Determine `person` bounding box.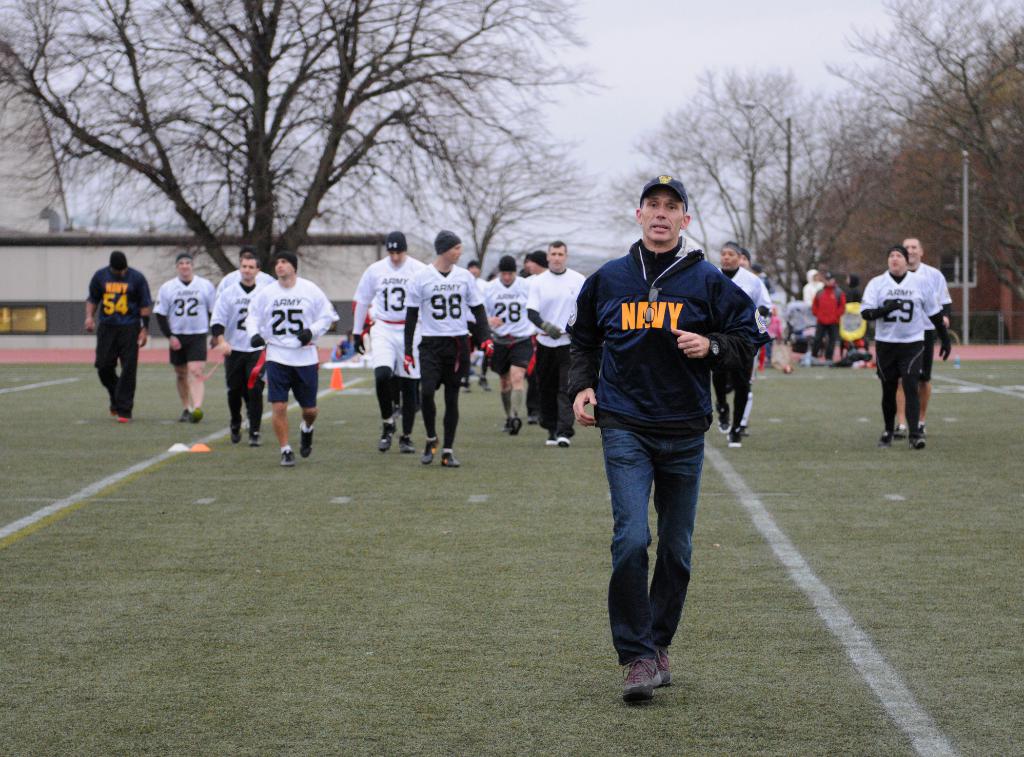
Determined: 216,249,276,288.
